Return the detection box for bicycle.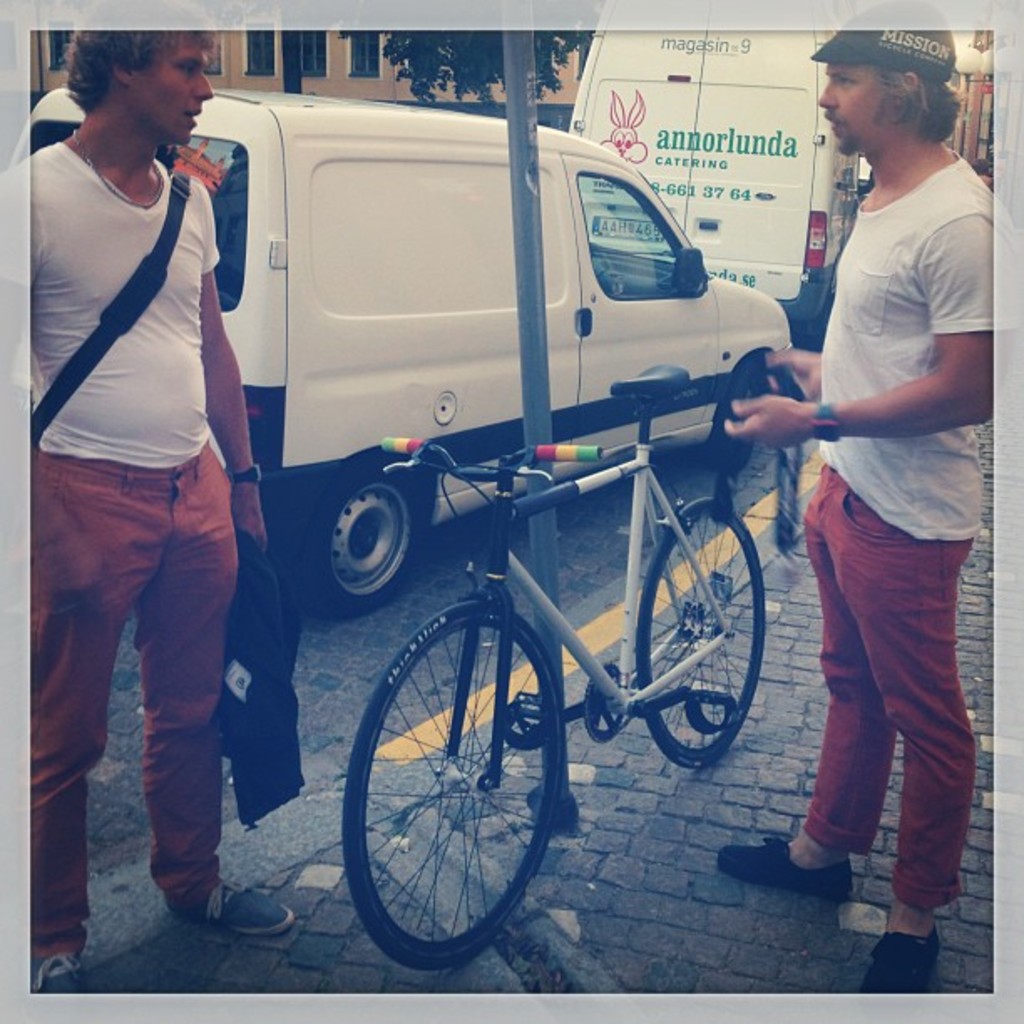
[318,368,771,980].
